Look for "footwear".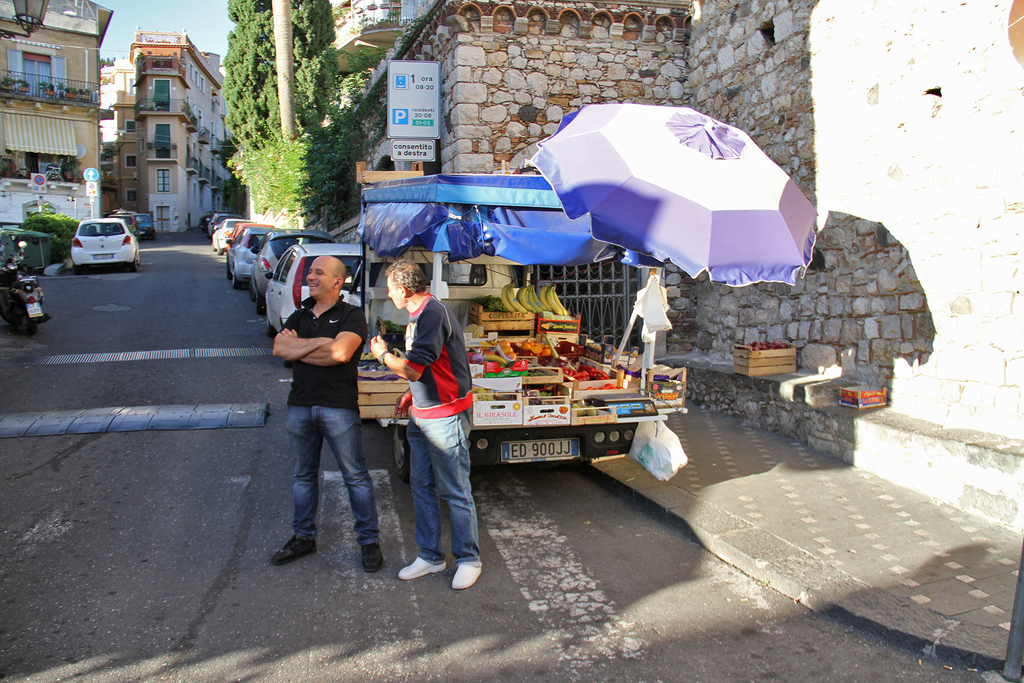
Found: (x1=452, y1=568, x2=486, y2=591).
